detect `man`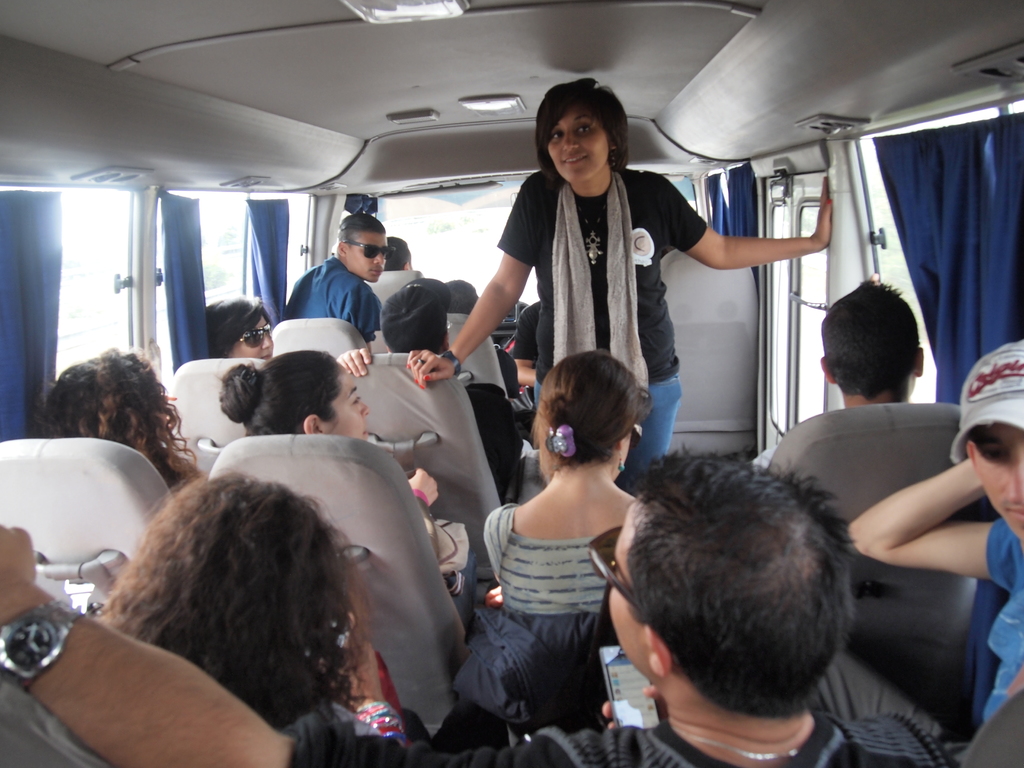
Rect(754, 274, 925, 471)
